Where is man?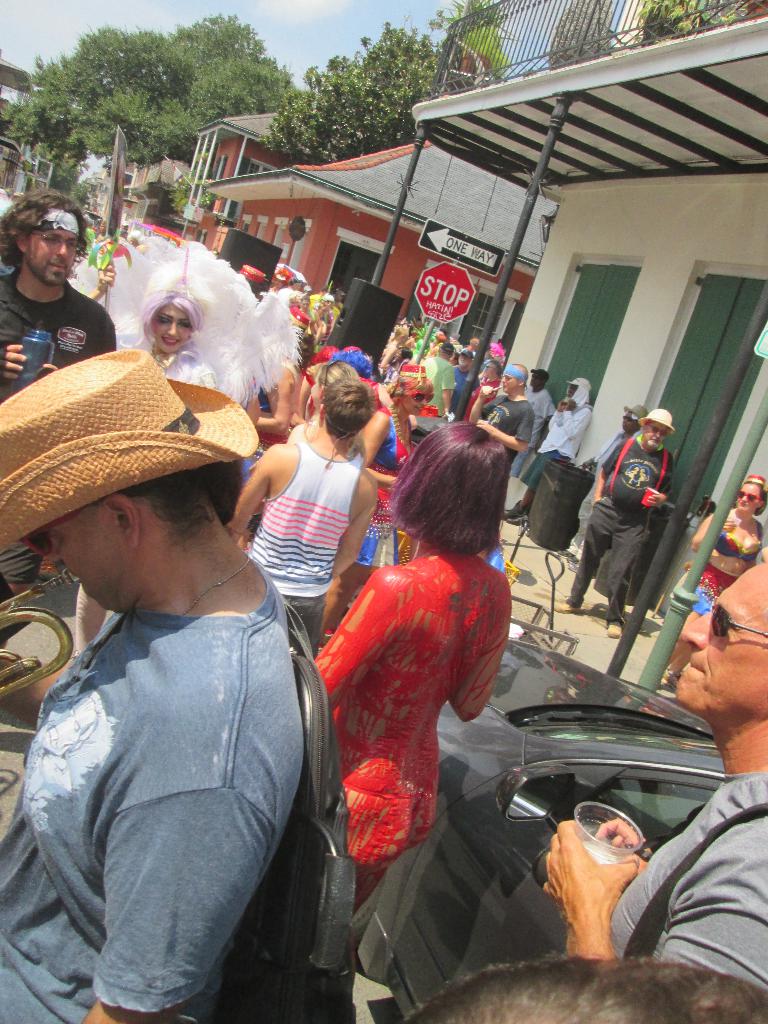
left=419, top=342, right=454, bottom=419.
